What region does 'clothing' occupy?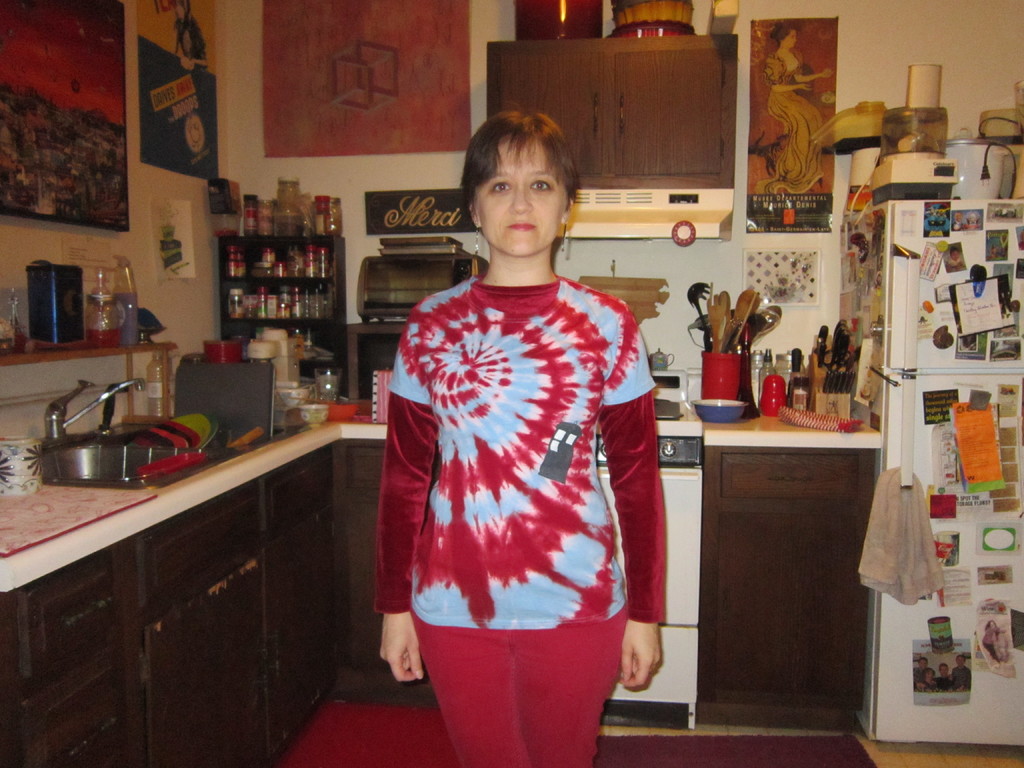
locate(351, 284, 697, 759).
